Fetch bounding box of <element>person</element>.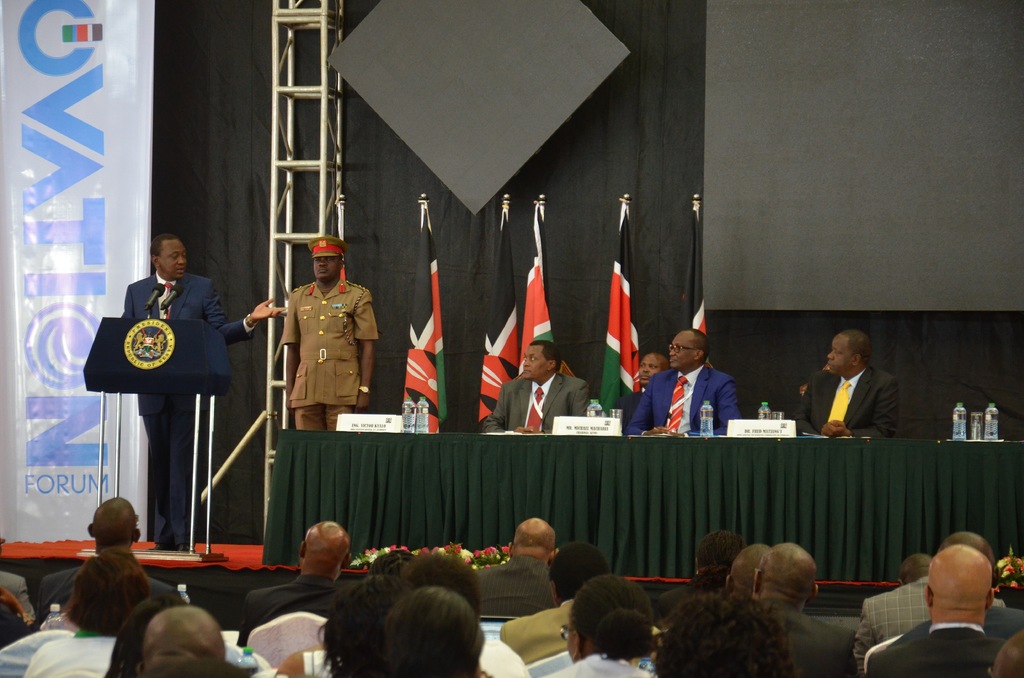
Bbox: <box>789,332,903,443</box>.
